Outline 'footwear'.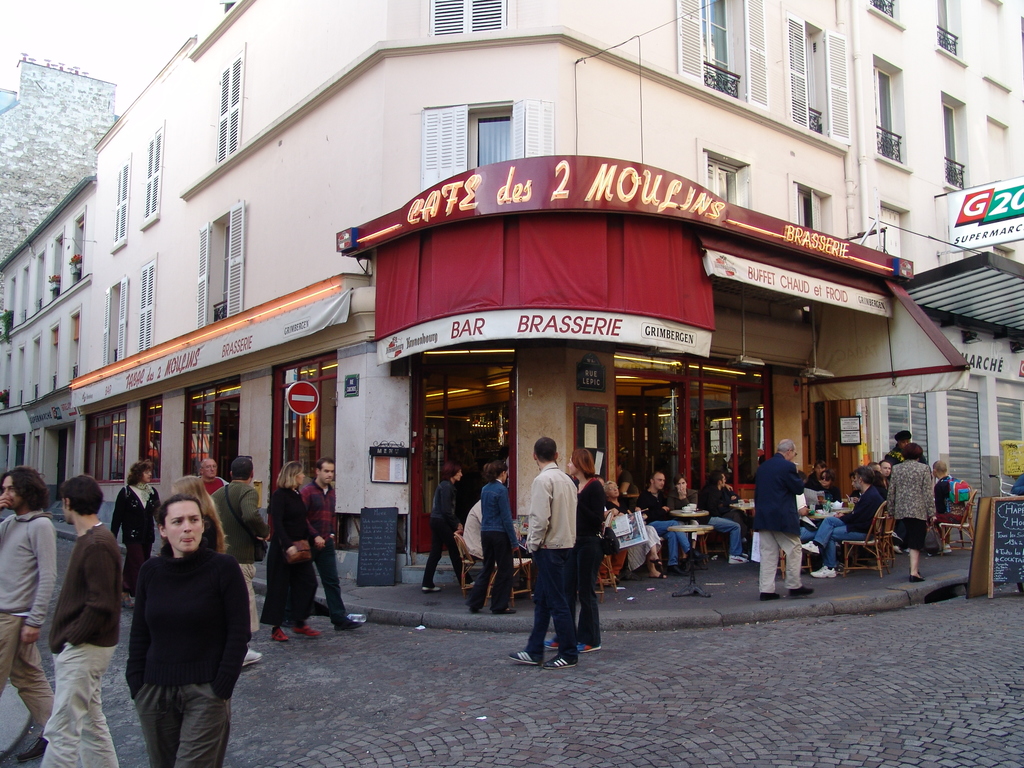
Outline: 540:659:578:669.
